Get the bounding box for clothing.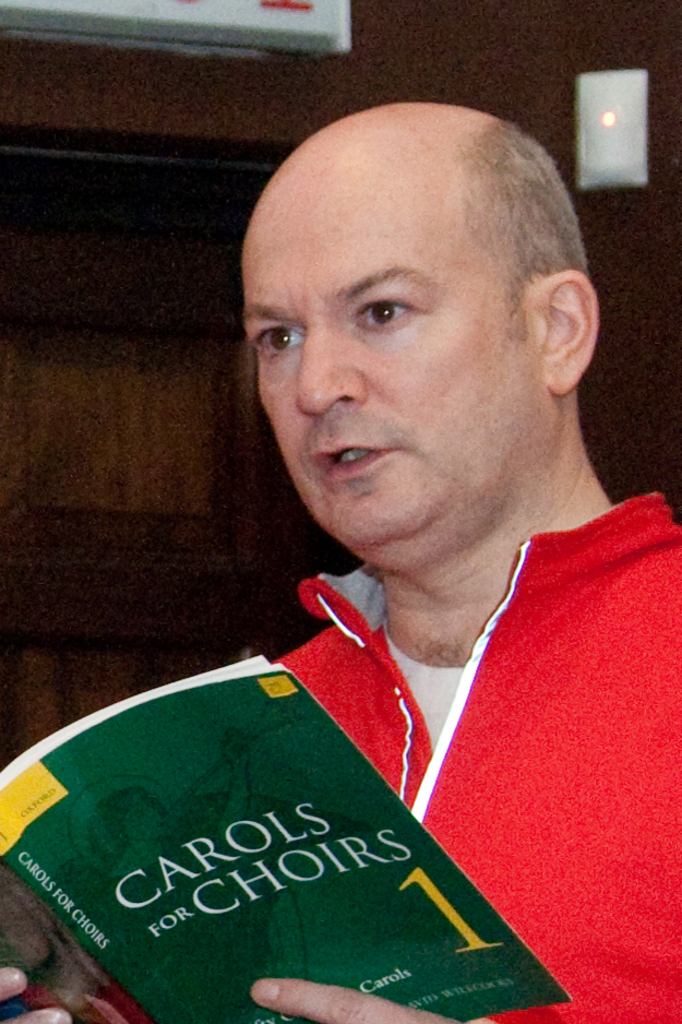
[24, 486, 681, 1023].
